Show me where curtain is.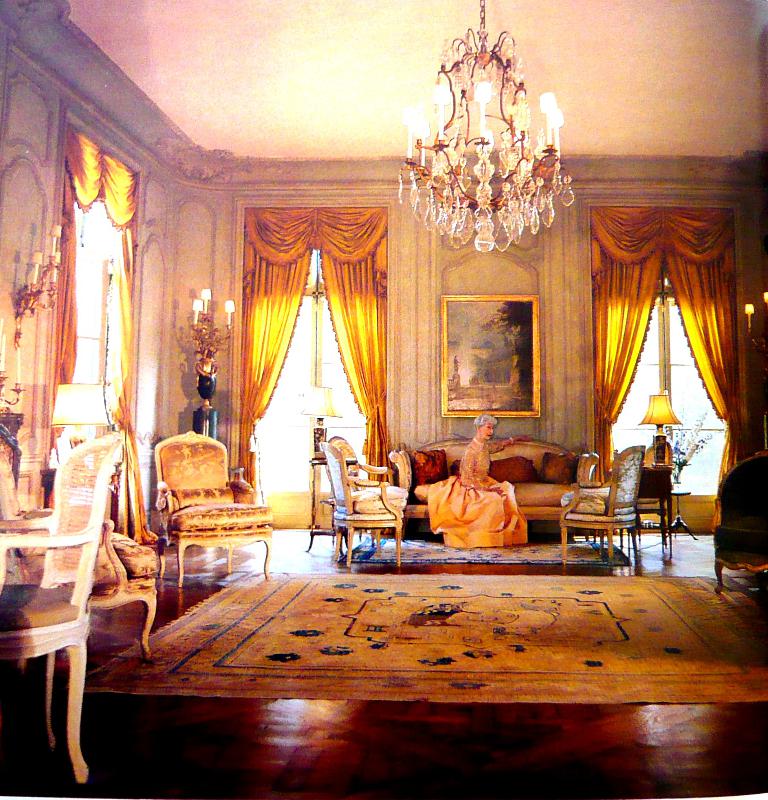
curtain is at bbox(38, 125, 168, 542).
